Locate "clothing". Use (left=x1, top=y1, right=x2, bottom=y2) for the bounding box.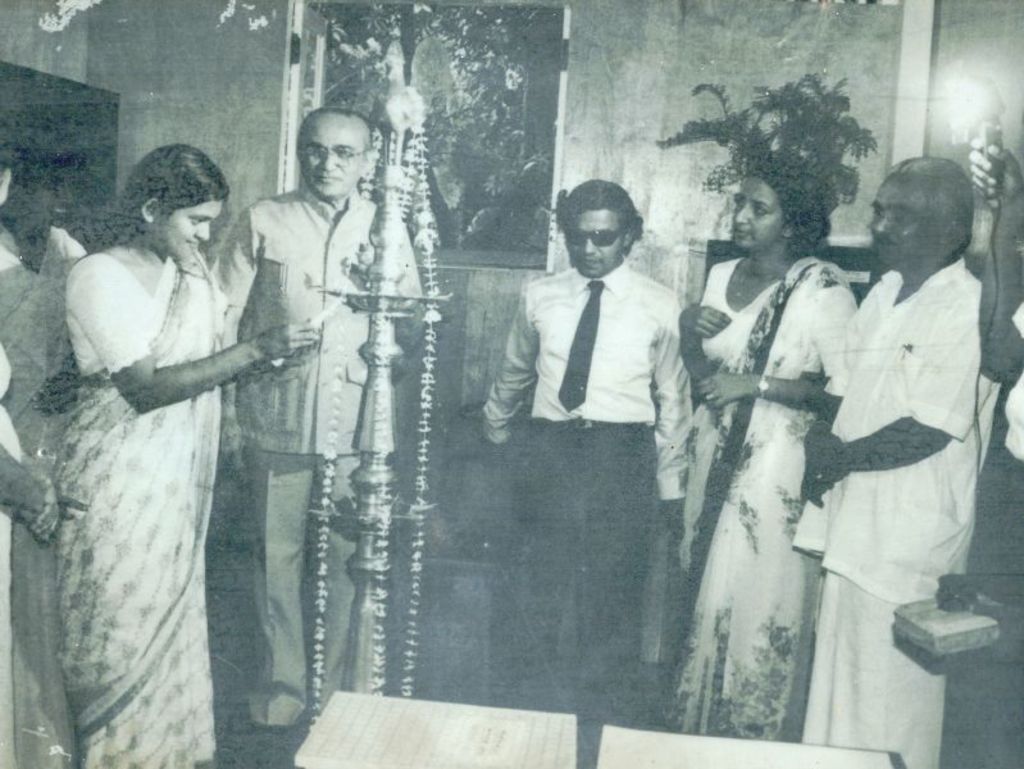
(left=42, top=235, right=226, bottom=768).
